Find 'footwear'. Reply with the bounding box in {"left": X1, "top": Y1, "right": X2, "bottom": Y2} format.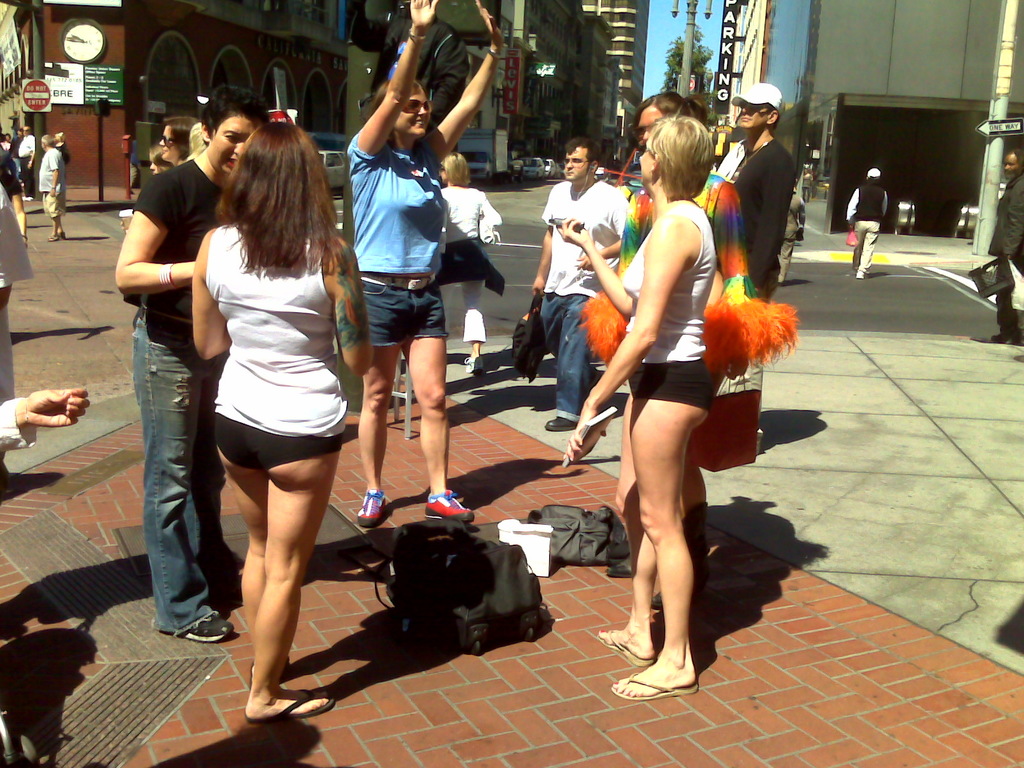
{"left": 182, "top": 611, "right": 241, "bottom": 643}.
